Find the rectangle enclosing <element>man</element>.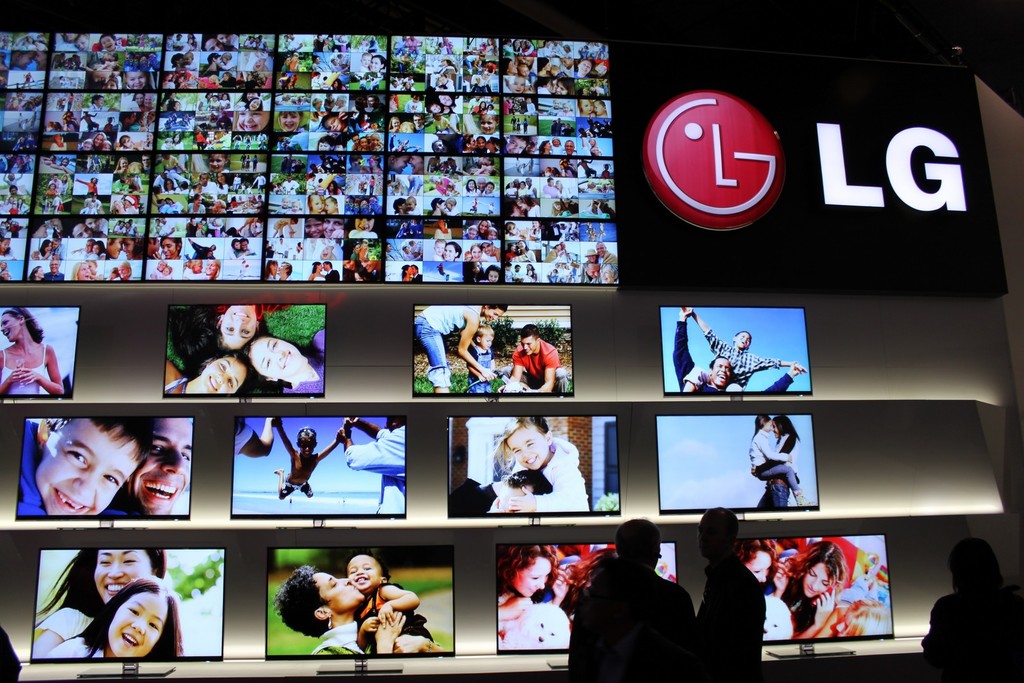
bbox=[252, 175, 269, 191].
